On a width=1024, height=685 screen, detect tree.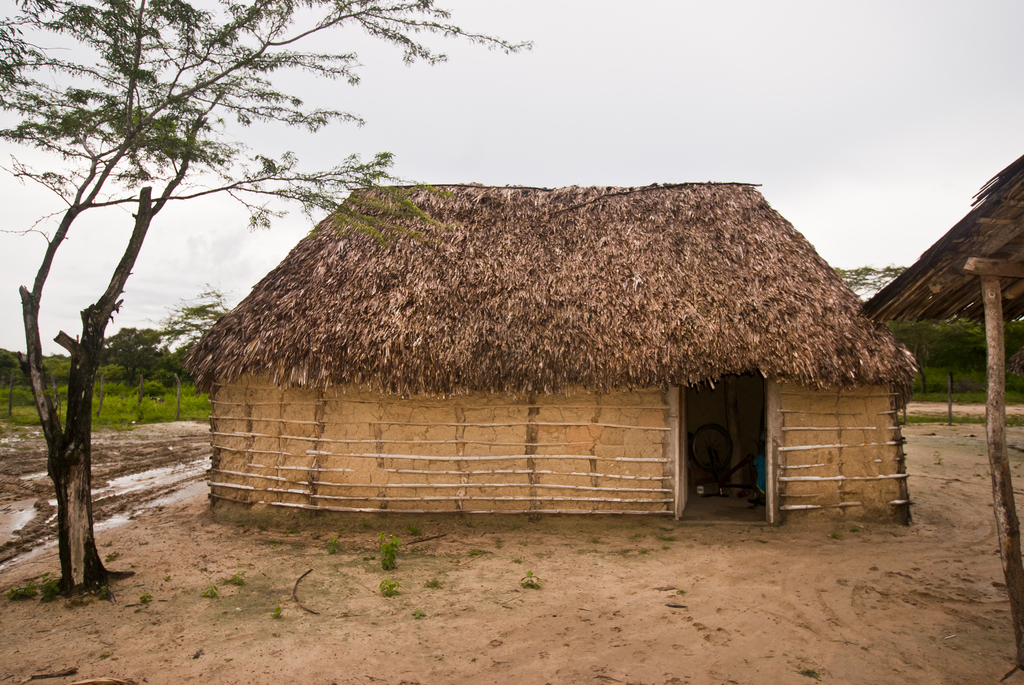
<region>834, 260, 905, 301</region>.
